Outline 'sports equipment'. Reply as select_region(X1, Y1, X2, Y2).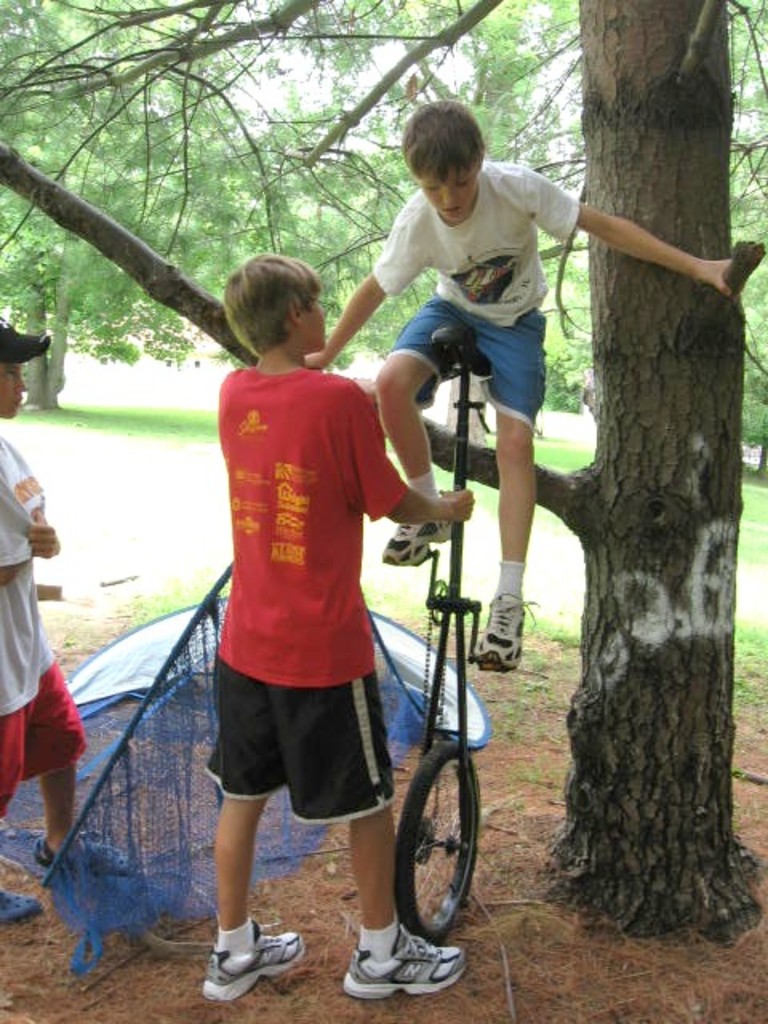
select_region(381, 518, 453, 571).
